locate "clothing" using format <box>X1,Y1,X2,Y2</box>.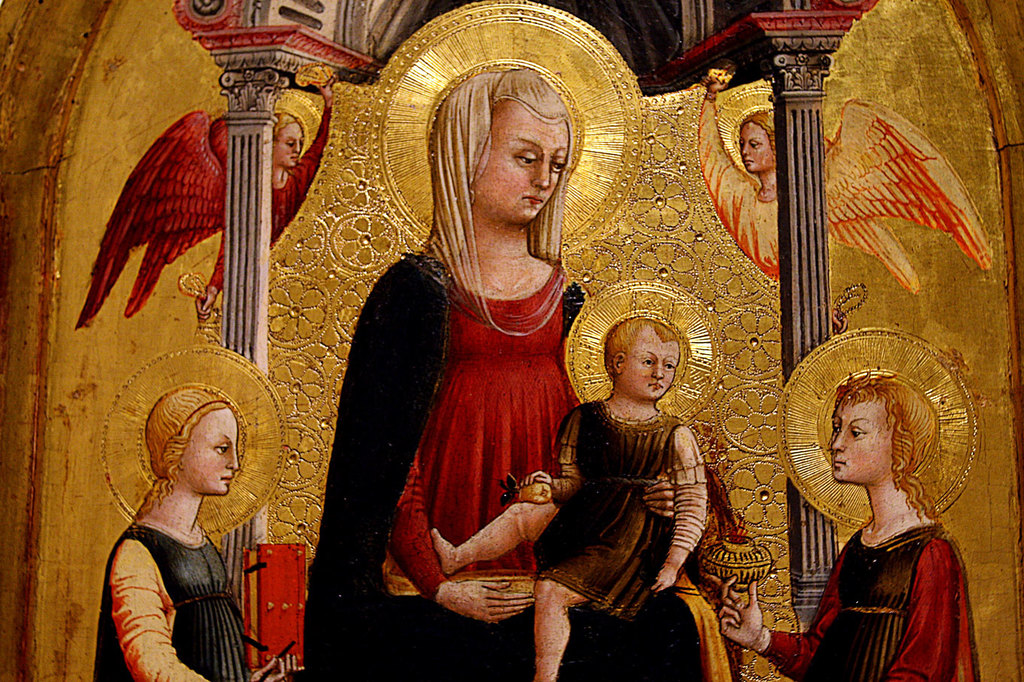
<box>802,480,976,661</box>.
